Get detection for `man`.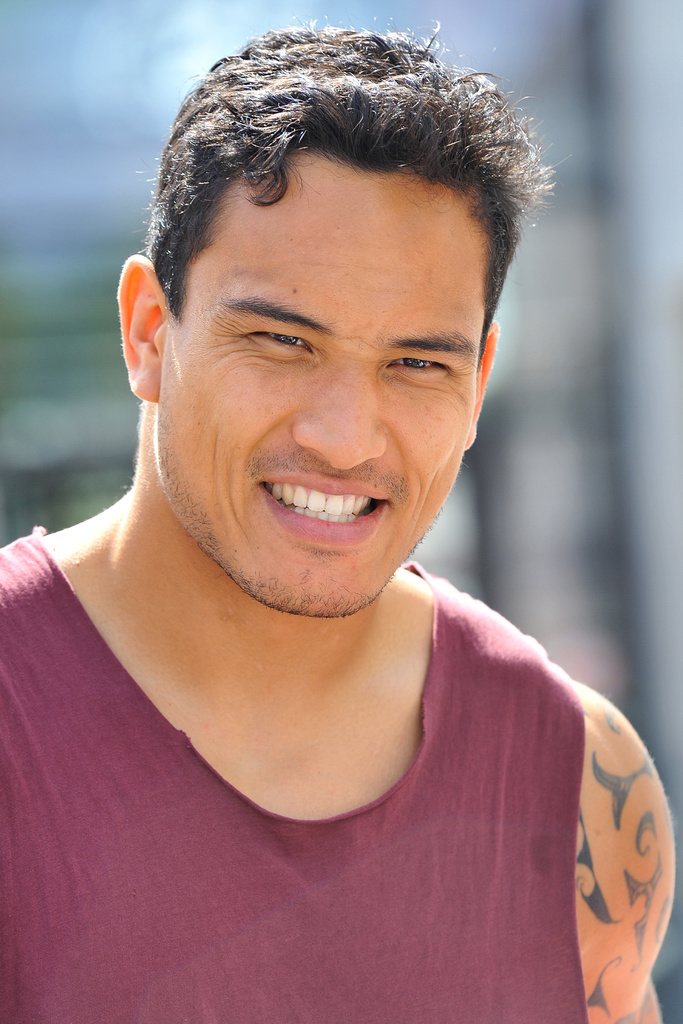
Detection: x1=0 y1=26 x2=671 y2=1006.
